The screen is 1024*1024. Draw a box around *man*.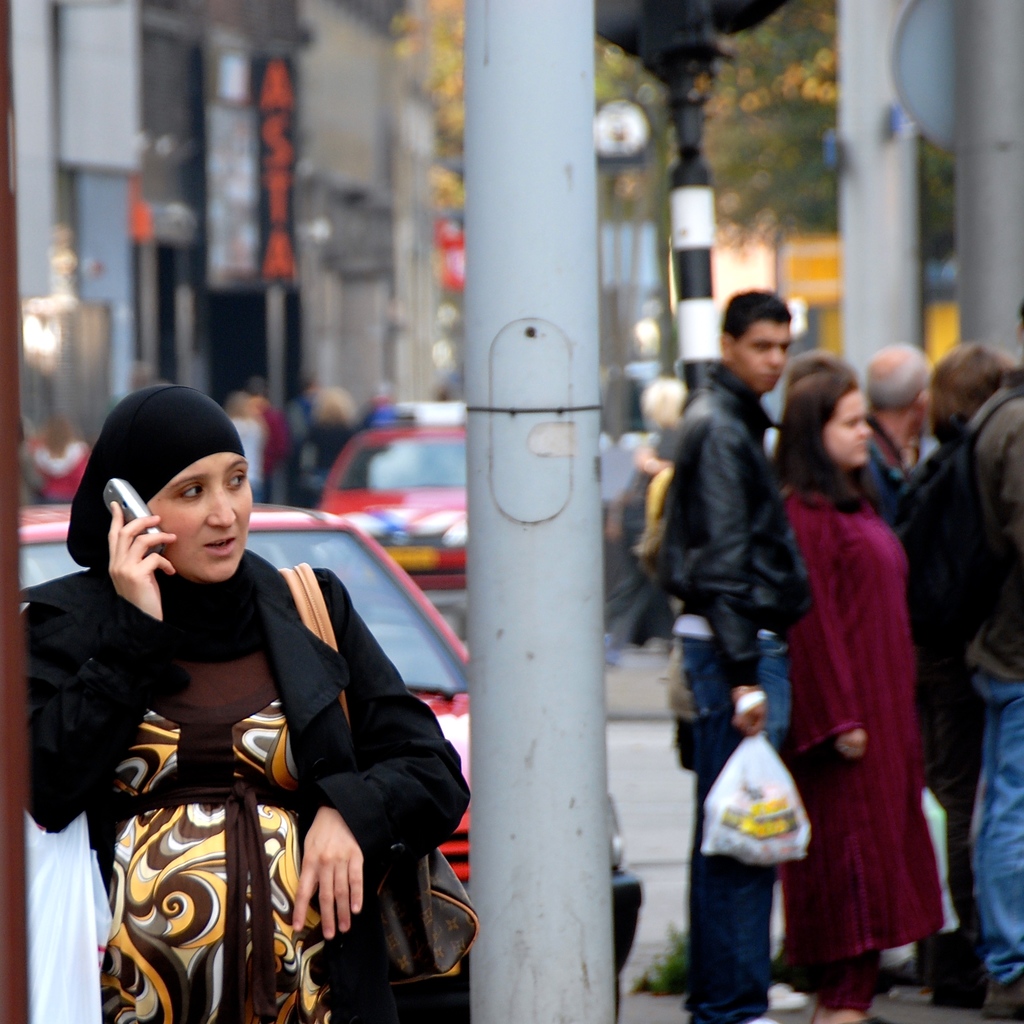
locate(961, 288, 1023, 1023).
